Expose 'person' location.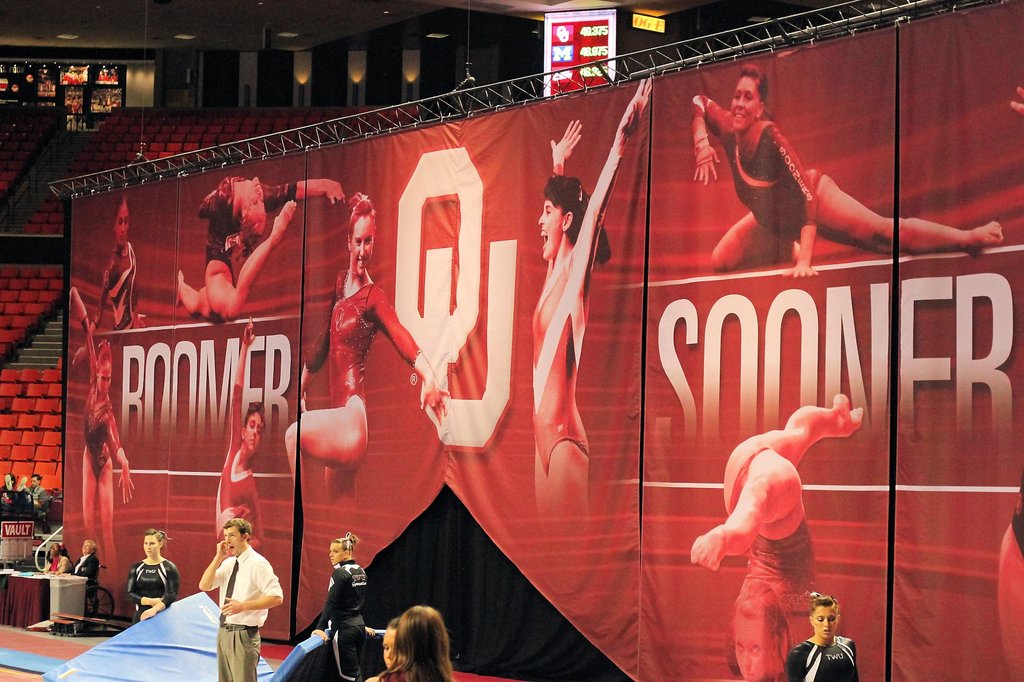
Exposed at region(376, 612, 468, 681).
